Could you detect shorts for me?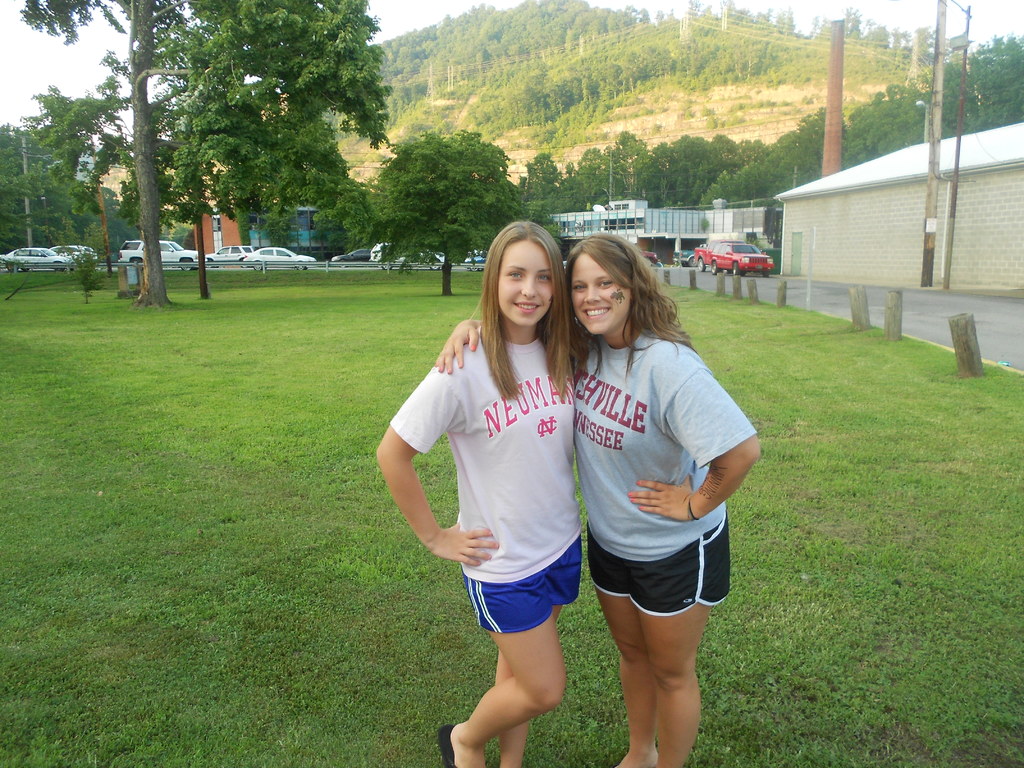
Detection result: bbox=(464, 529, 580, 631).
